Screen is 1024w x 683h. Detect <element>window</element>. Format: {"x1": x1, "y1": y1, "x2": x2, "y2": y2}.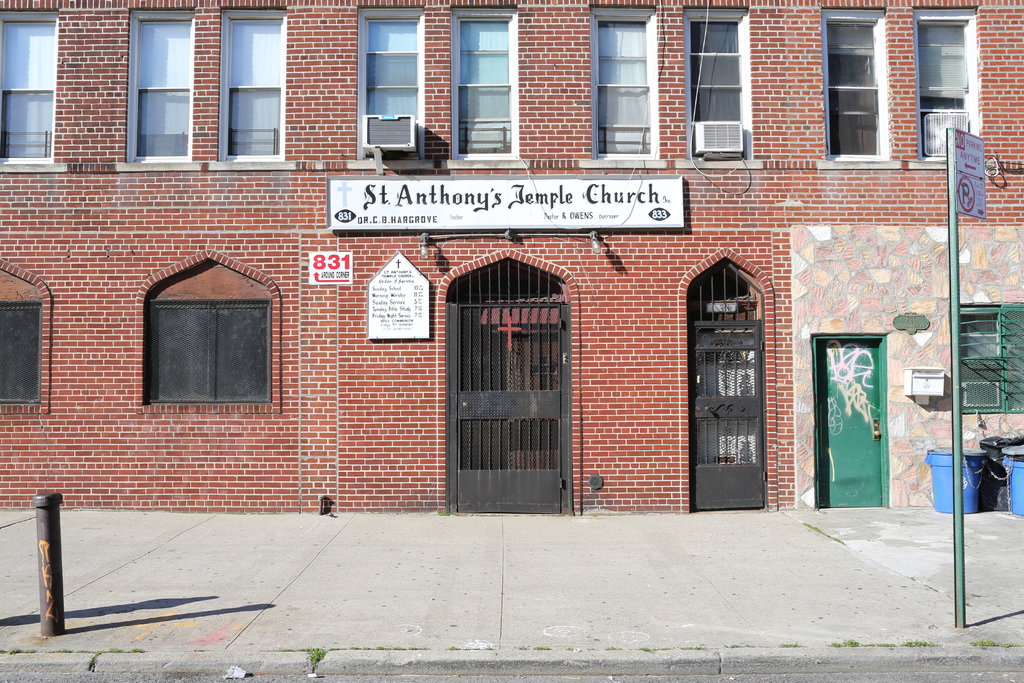
{"x1": 222, "y1": 10, "x2": 287, "y2": 160}.
